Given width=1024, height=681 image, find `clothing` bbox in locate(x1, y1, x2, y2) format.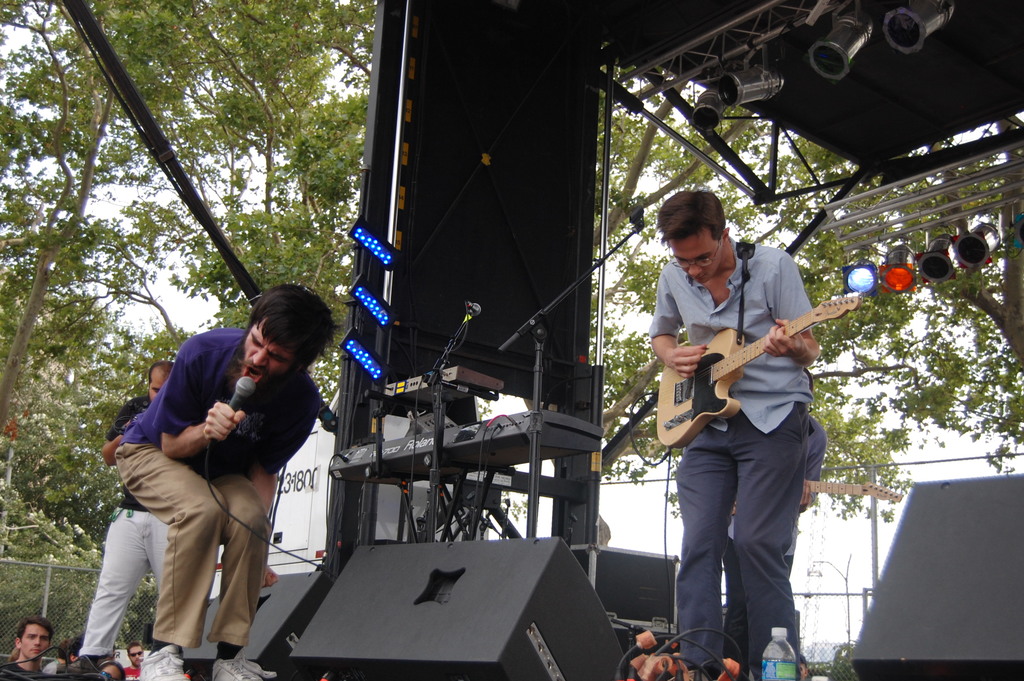
locate(650, 234, 820, 680).
